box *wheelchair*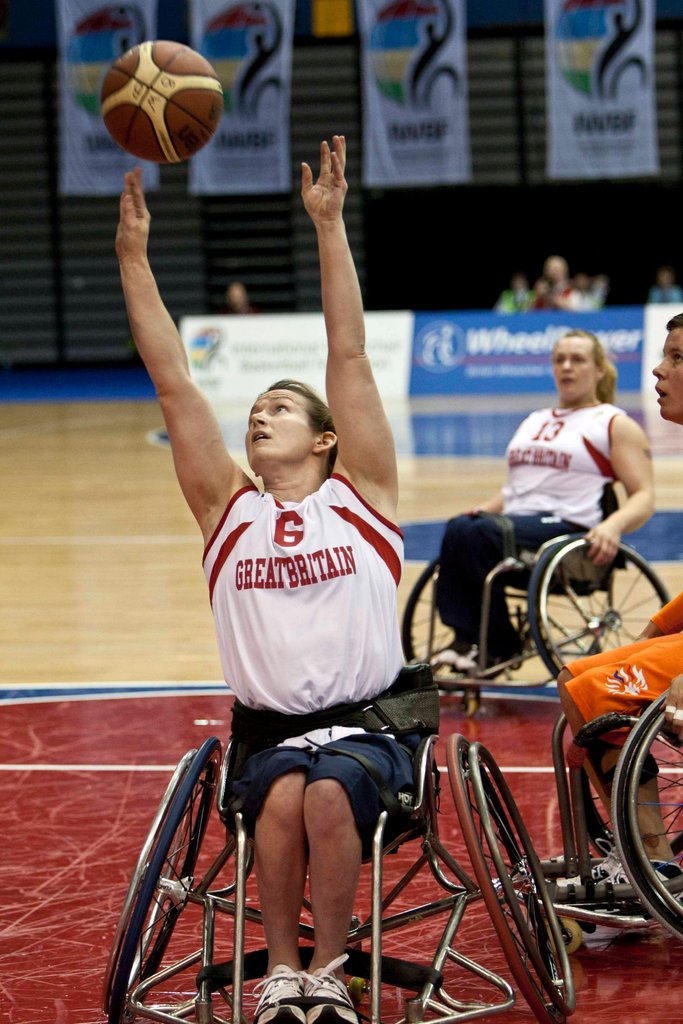
117:579:573:1023
